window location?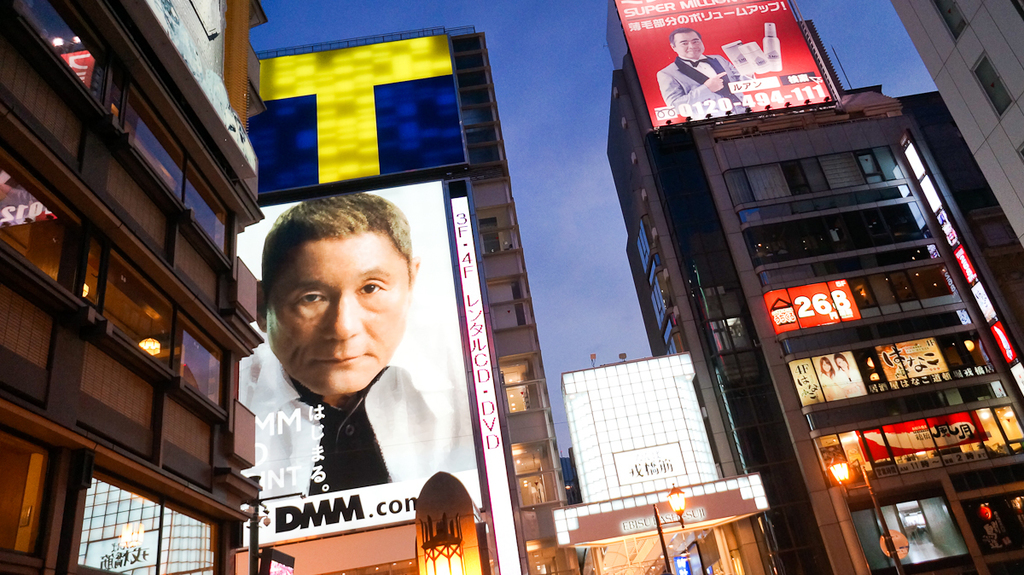
bbox=[9, 3, 108, 107]
